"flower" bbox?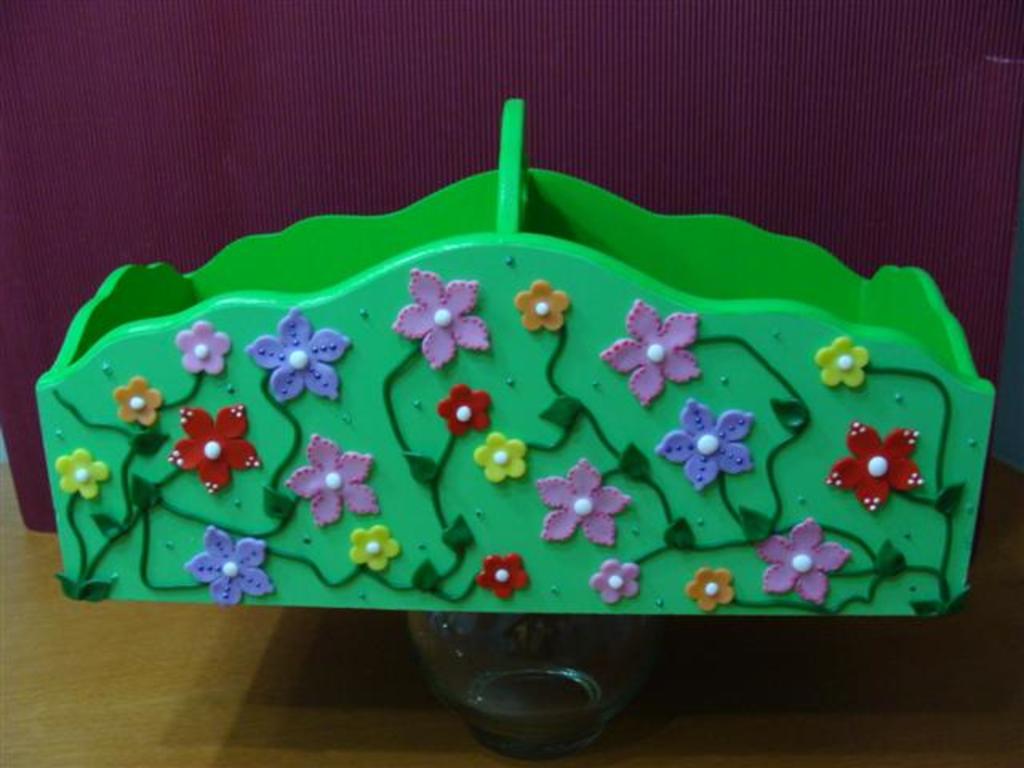
pyautogui.locateOnScreen(110, 376, 163, 429)
